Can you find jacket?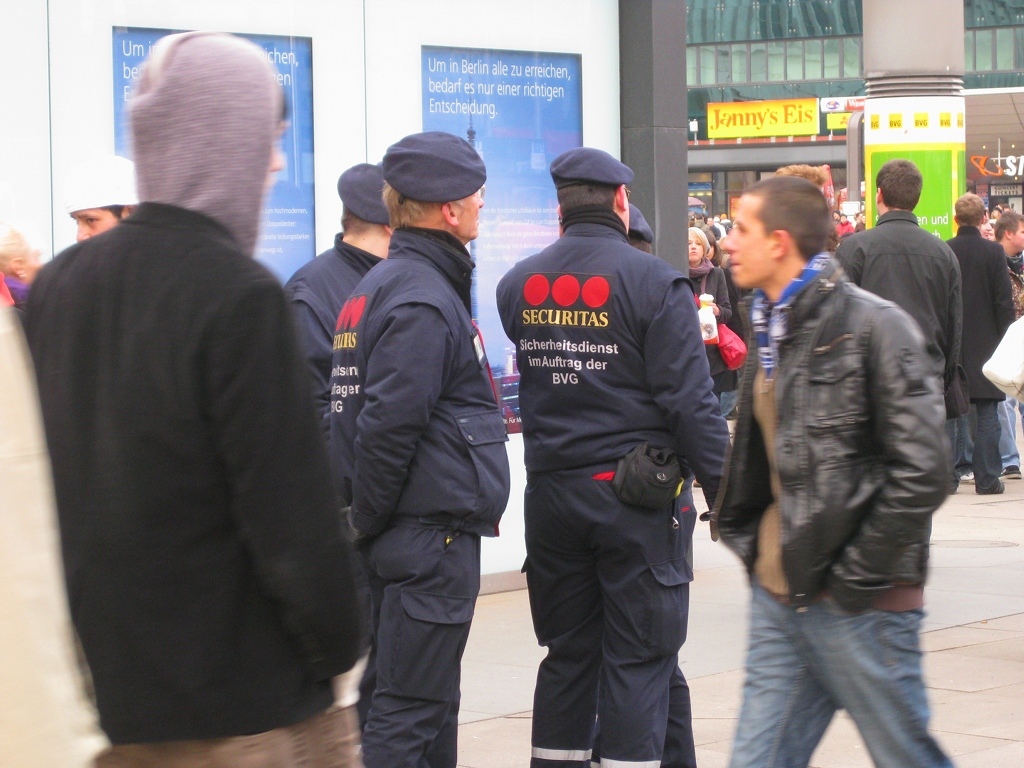
Yes, bounding box: [left=945, top=230, right=1011, bottom=400].
